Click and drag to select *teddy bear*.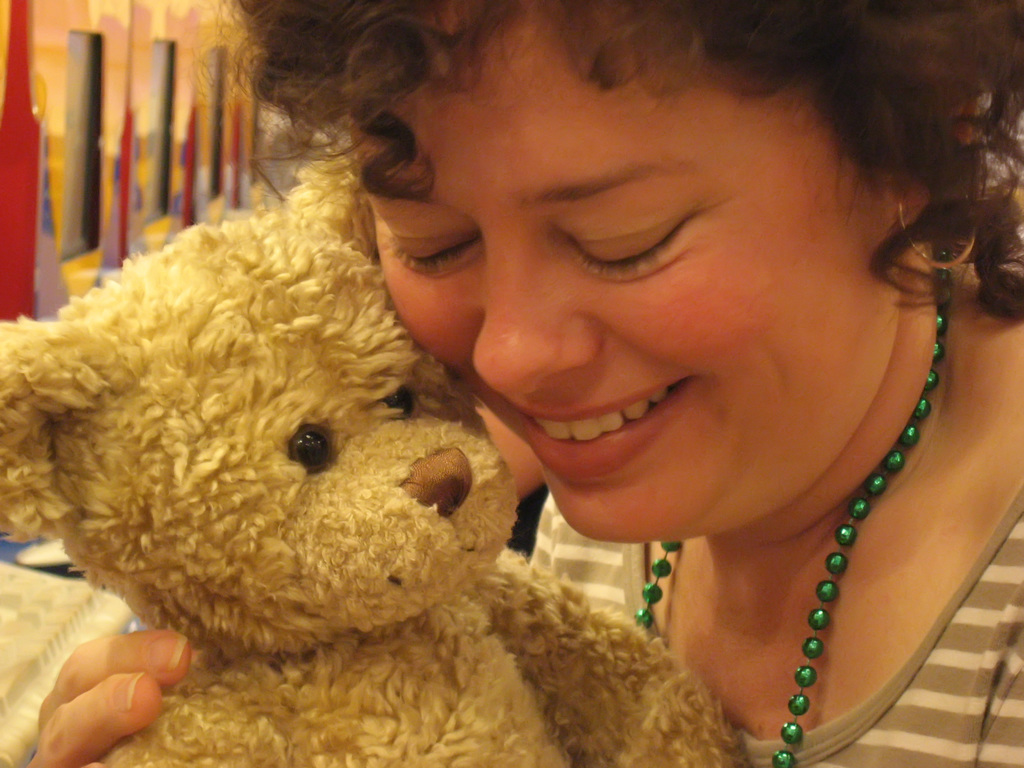
Selection: 3/157/755/767.
